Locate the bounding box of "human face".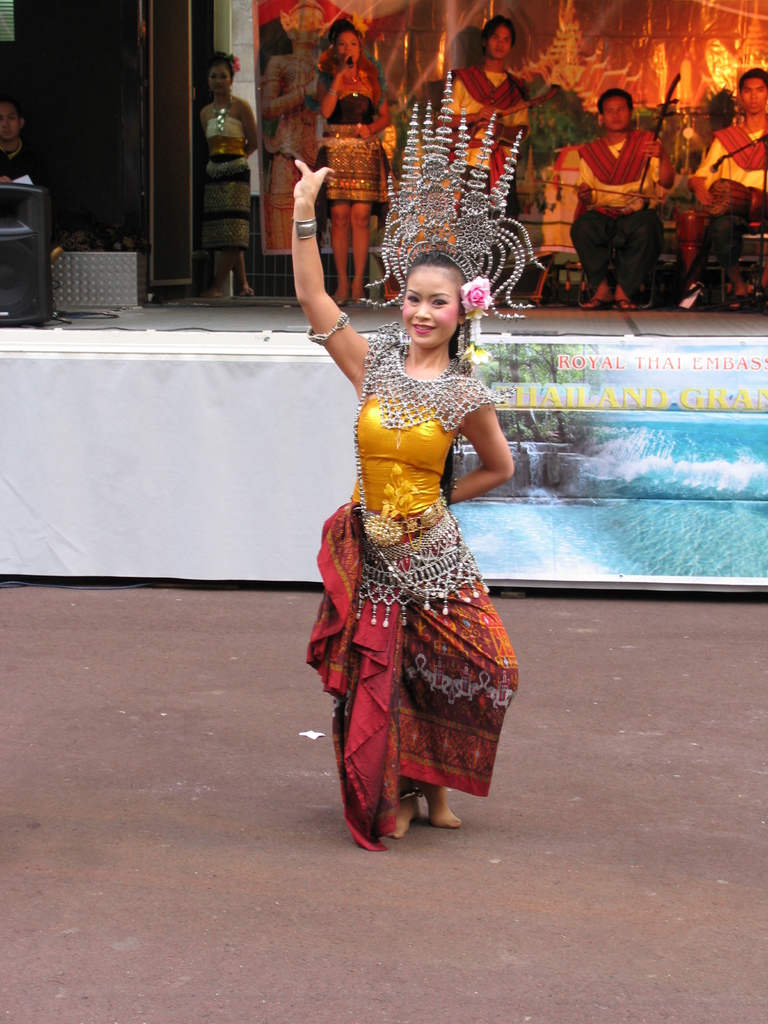
Bounding box: <region>742, 76, 767, 116</region>.
